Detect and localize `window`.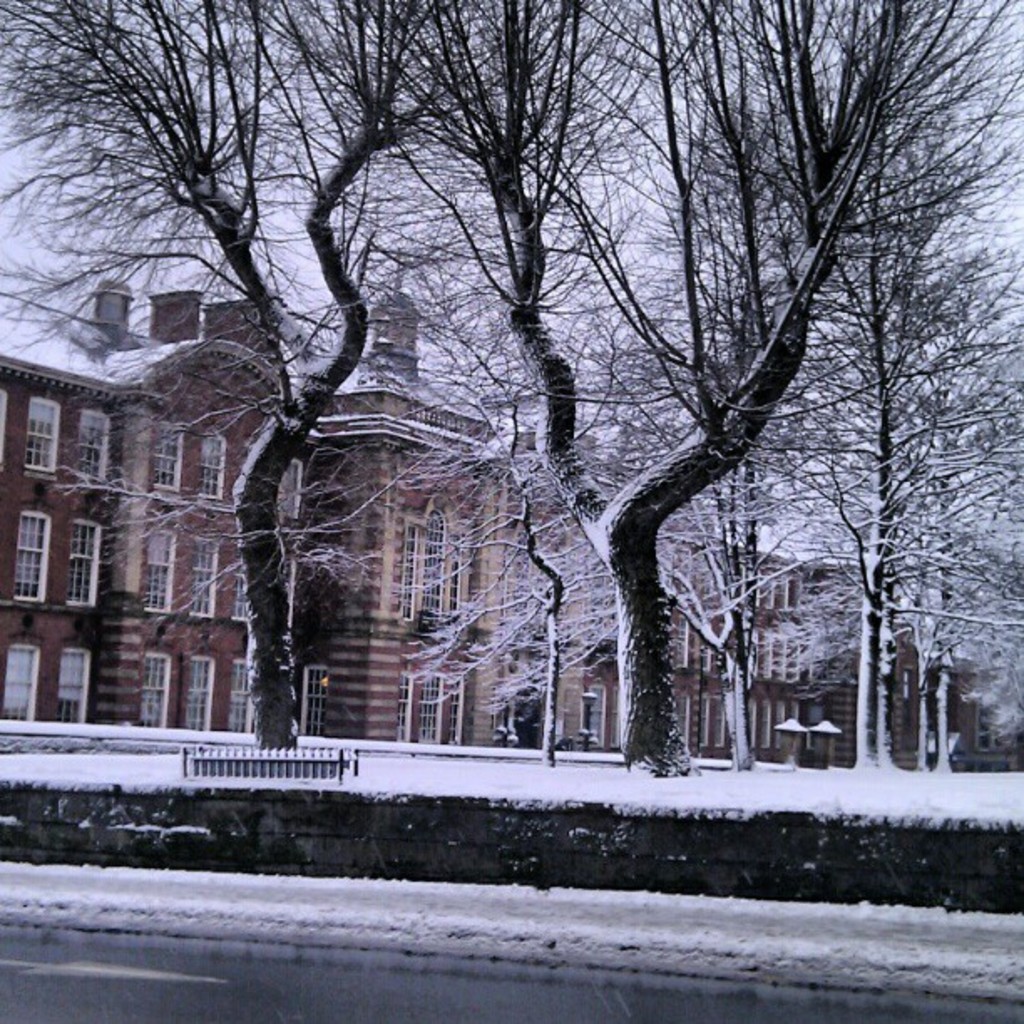
Localized at 395,676,413,735.
